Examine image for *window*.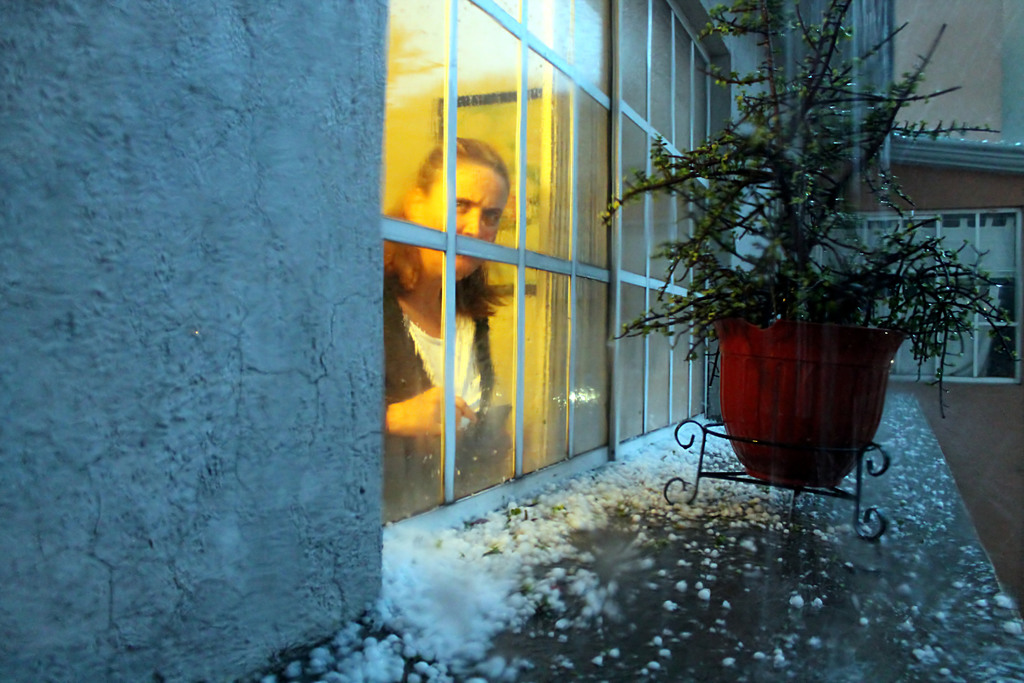
Examination result: (824, 204, 1023, 389).
